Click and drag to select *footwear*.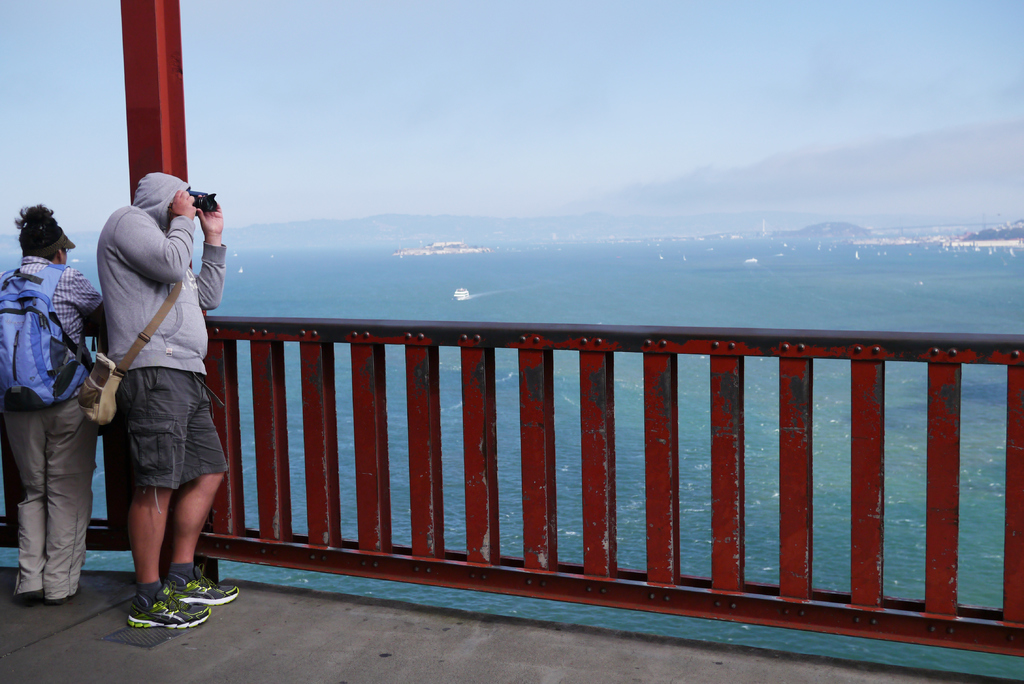
Selection: left=120, top=586, right=216, bottom=633.
